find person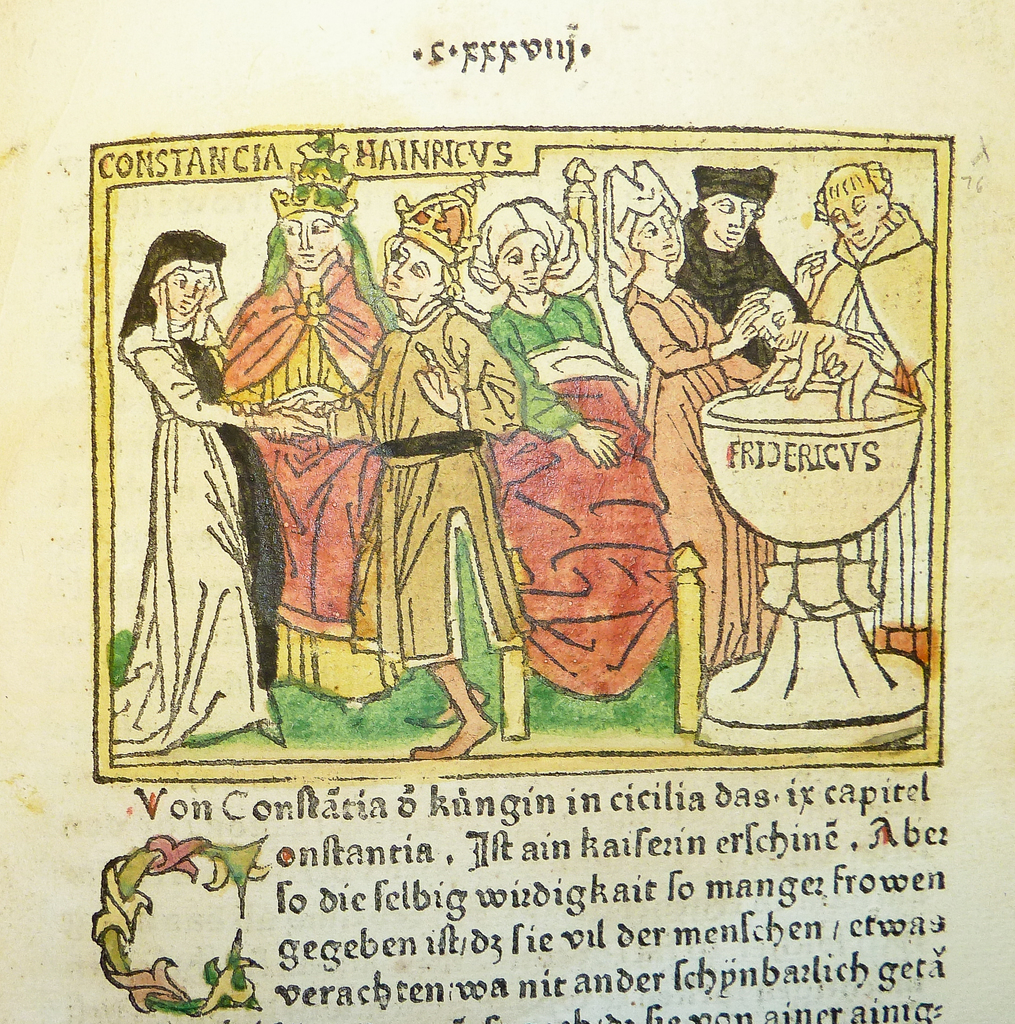
BBox(209, 162, 388, 717)
